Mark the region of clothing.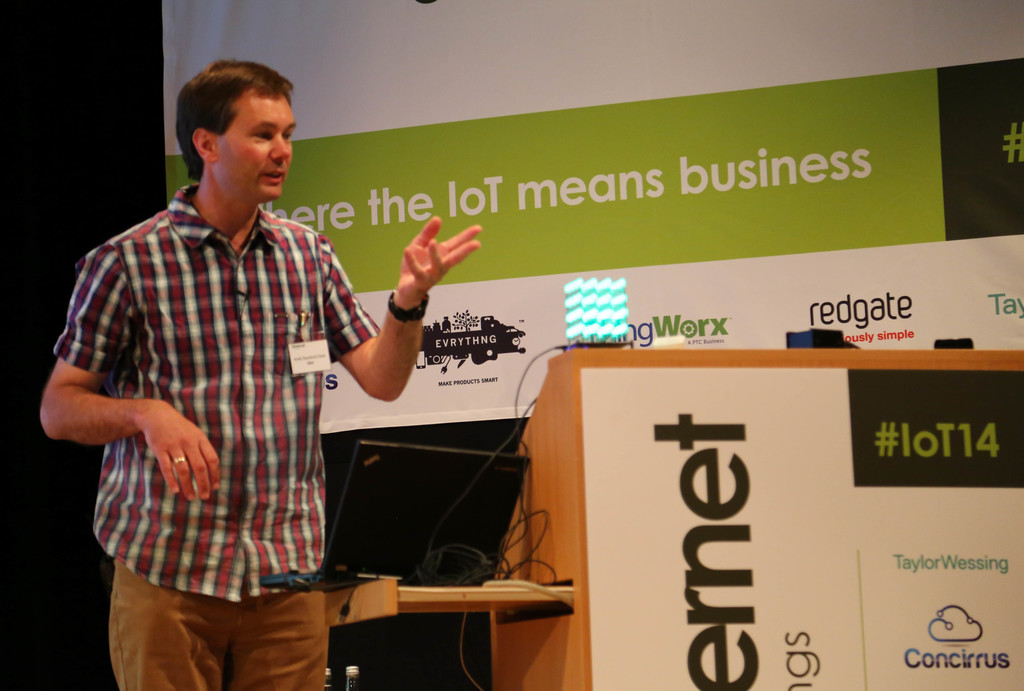
Region: (left=54, top=182, right=381, bottom=690).
